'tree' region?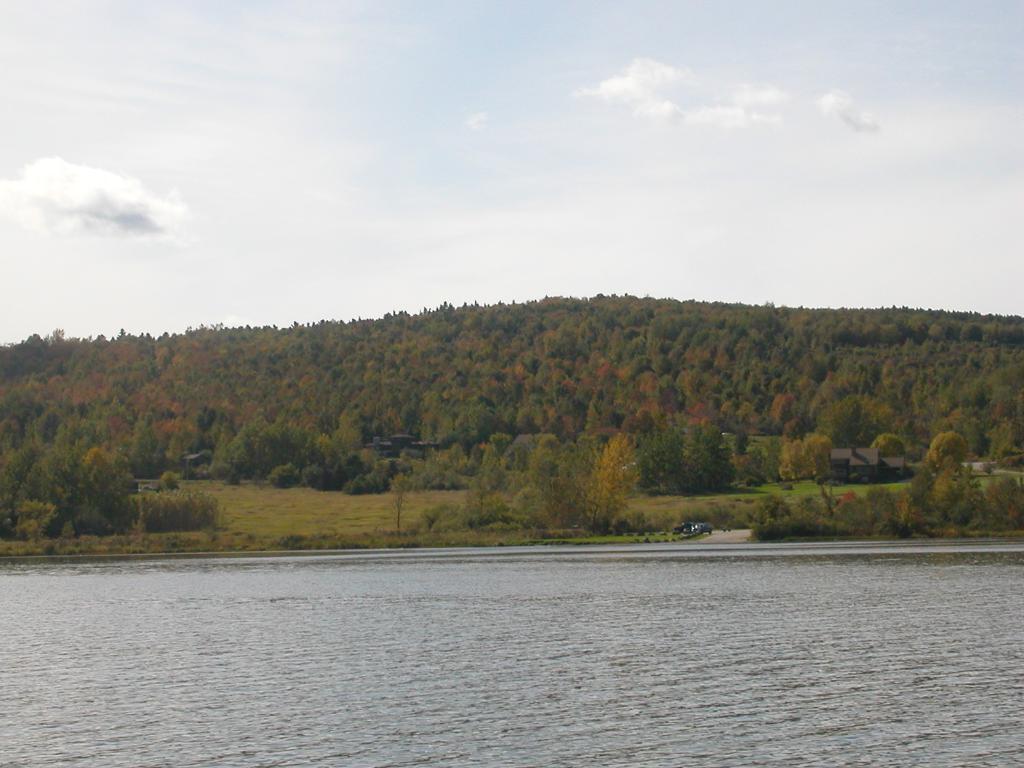
<box>982,470,1023,542</box>
